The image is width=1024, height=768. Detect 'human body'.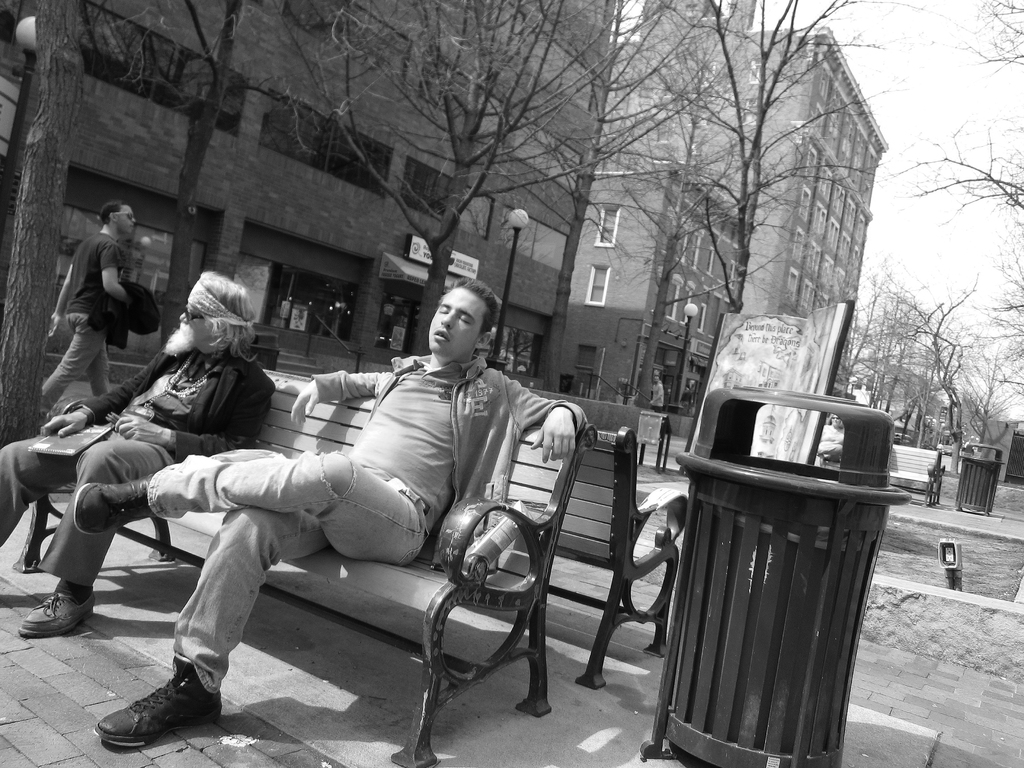
Detection: region(32, 243, 609, 728).
